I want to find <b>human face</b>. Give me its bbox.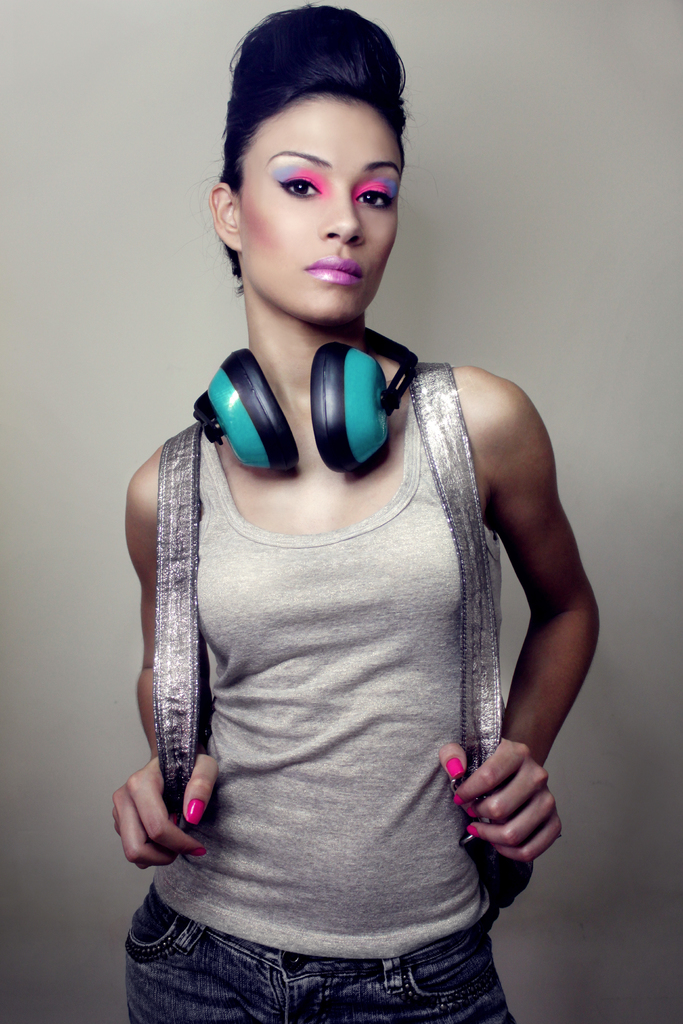
241:99:406:323.
